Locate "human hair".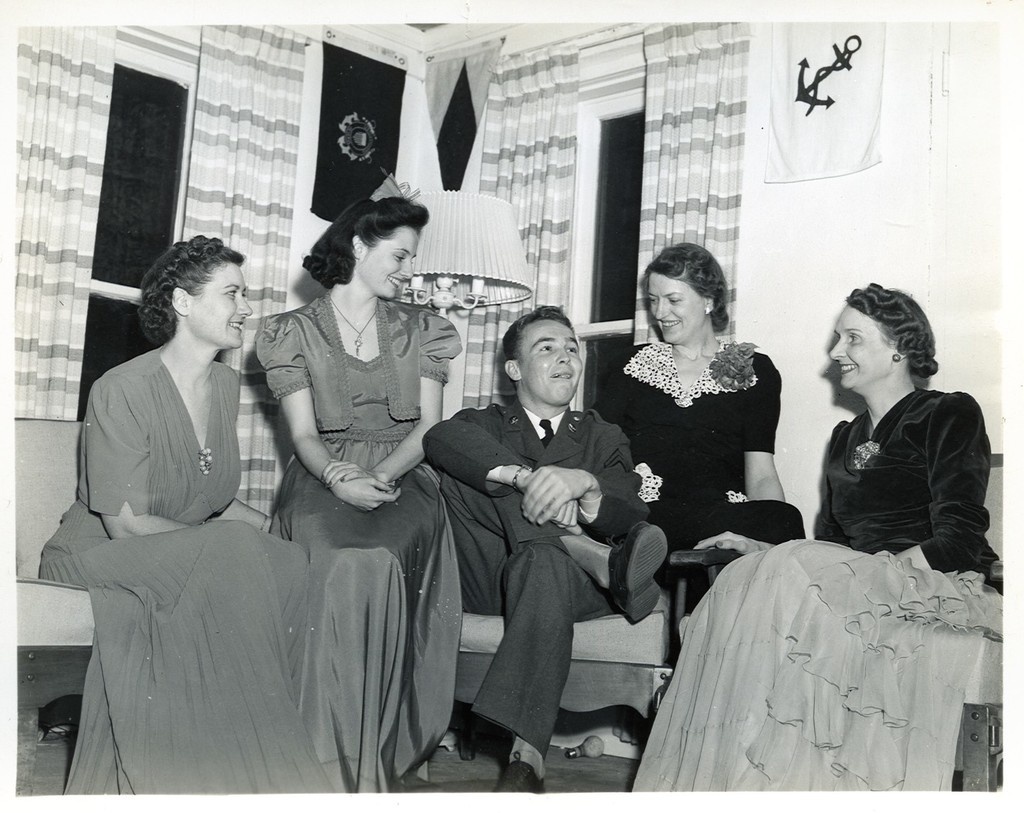
Bounding box: x1=640, y1=240, x2=732, y2=331.
